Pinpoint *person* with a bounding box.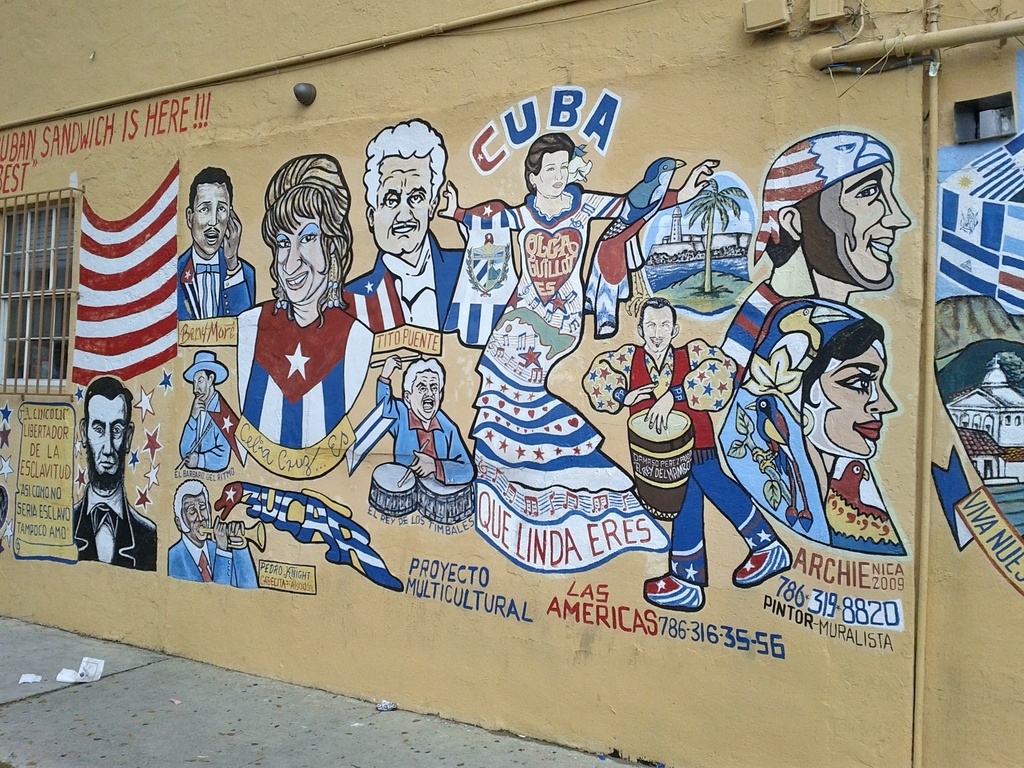
[x1=175, y1=168, x2=253, y2=318].
